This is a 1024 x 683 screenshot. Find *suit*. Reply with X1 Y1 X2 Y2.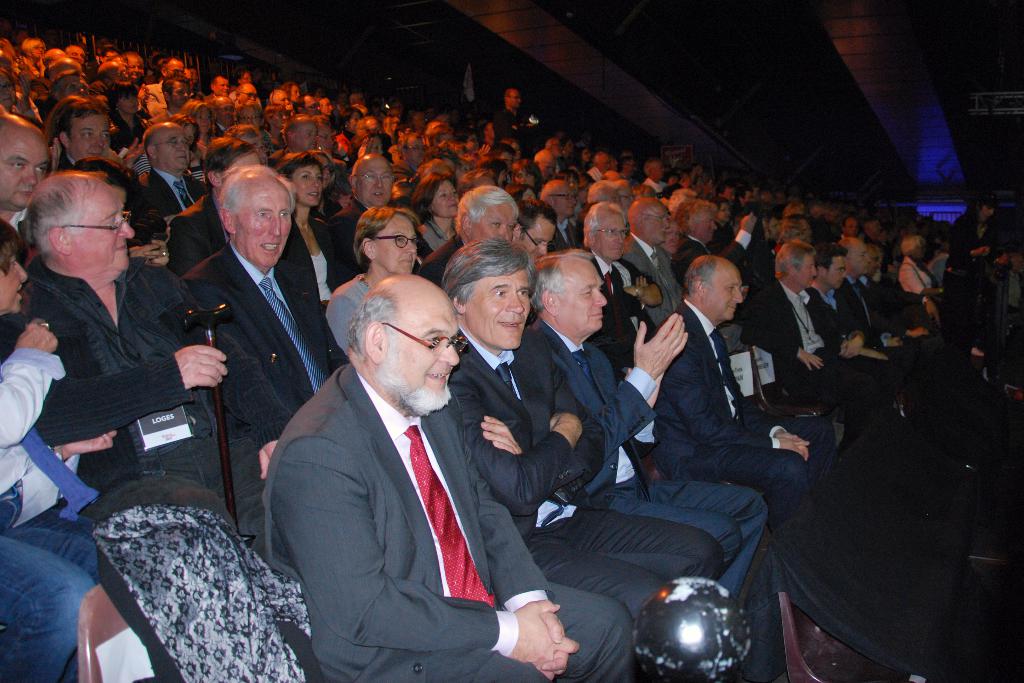
448 330 726 638.
